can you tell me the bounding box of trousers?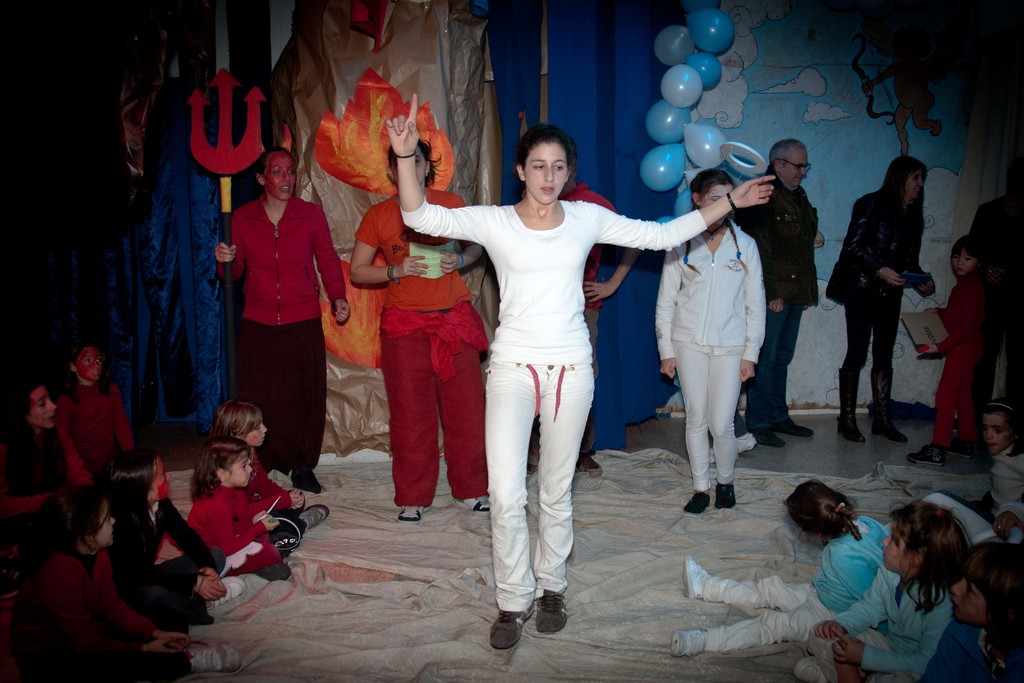
rect(926, 336, 985, 448).
